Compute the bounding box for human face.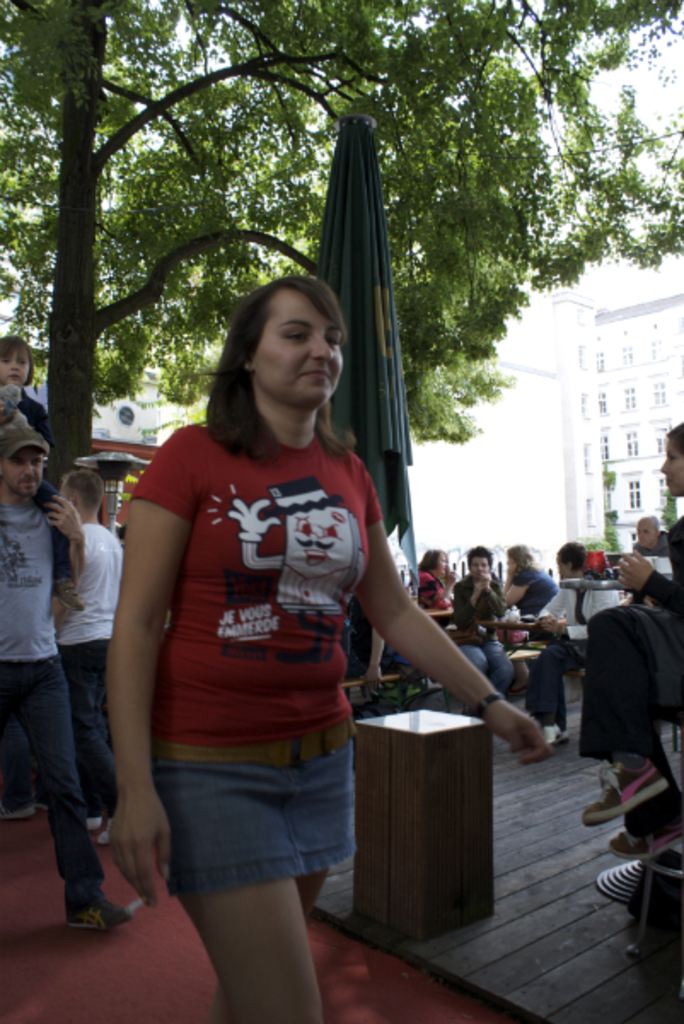
crop(5, 452, 43, 497).
